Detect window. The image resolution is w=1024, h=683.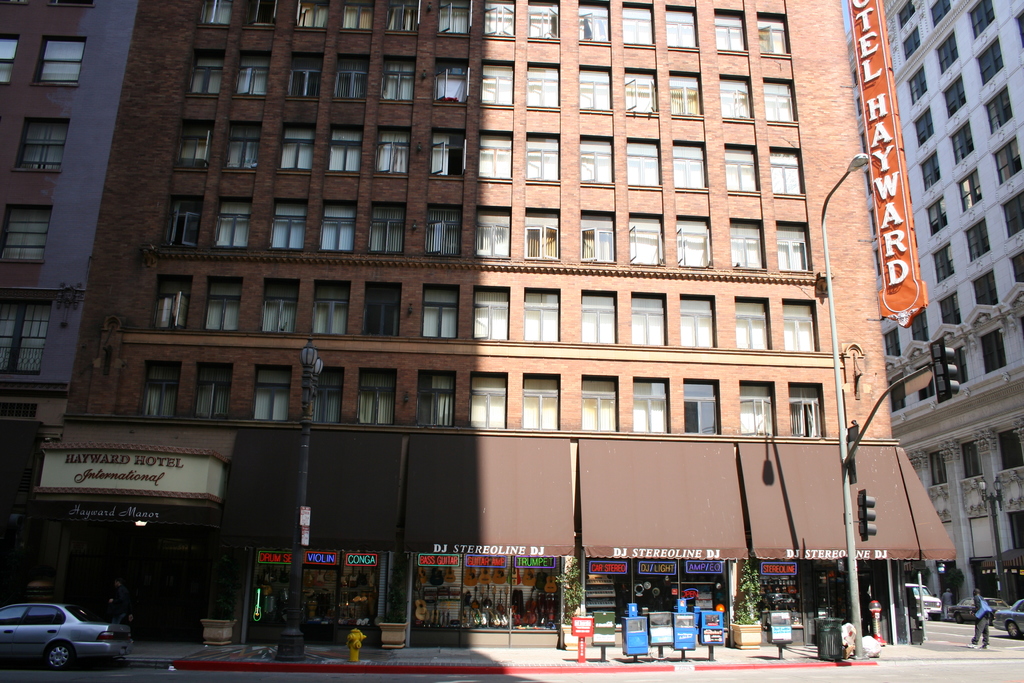
x1=0 y1=34 x2=17 y2=84.
